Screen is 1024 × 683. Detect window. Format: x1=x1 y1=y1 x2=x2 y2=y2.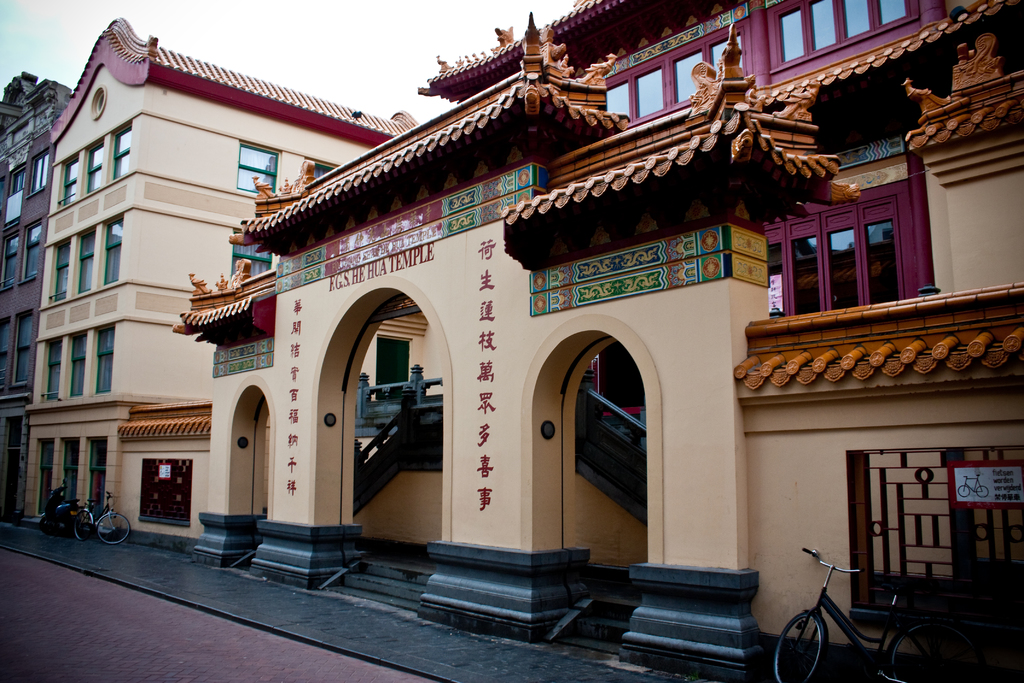
x1=115 y1=120 x2=134 y2=177.
